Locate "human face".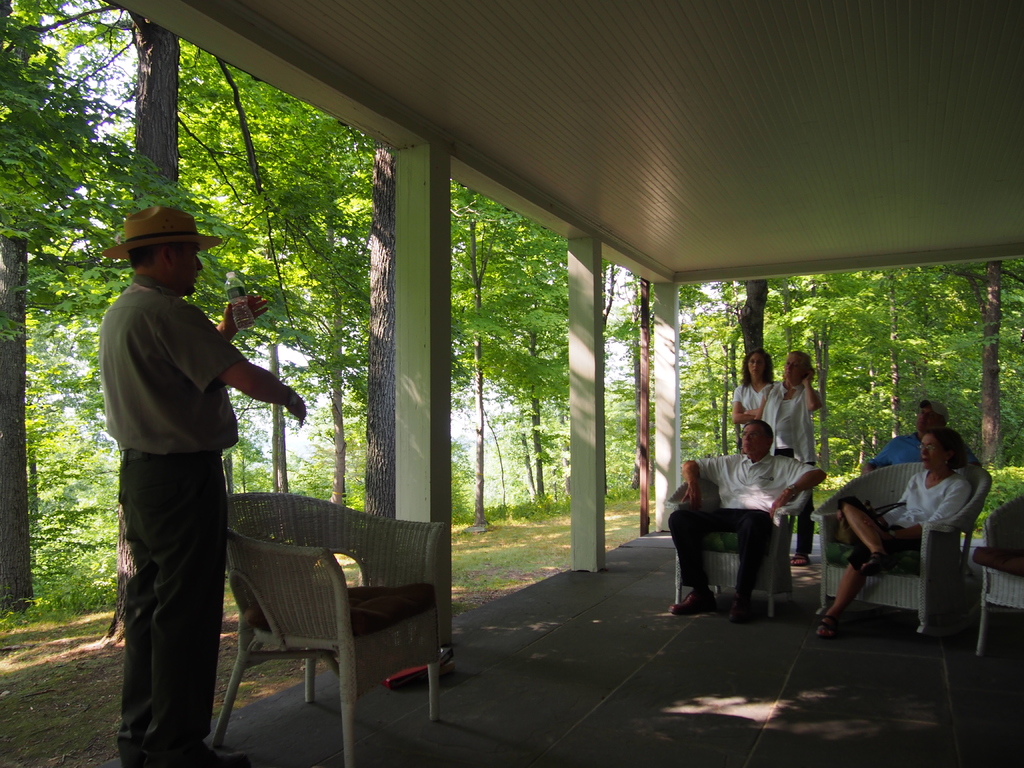
Bounding box: bbox=(748, 356, 764, 378).
